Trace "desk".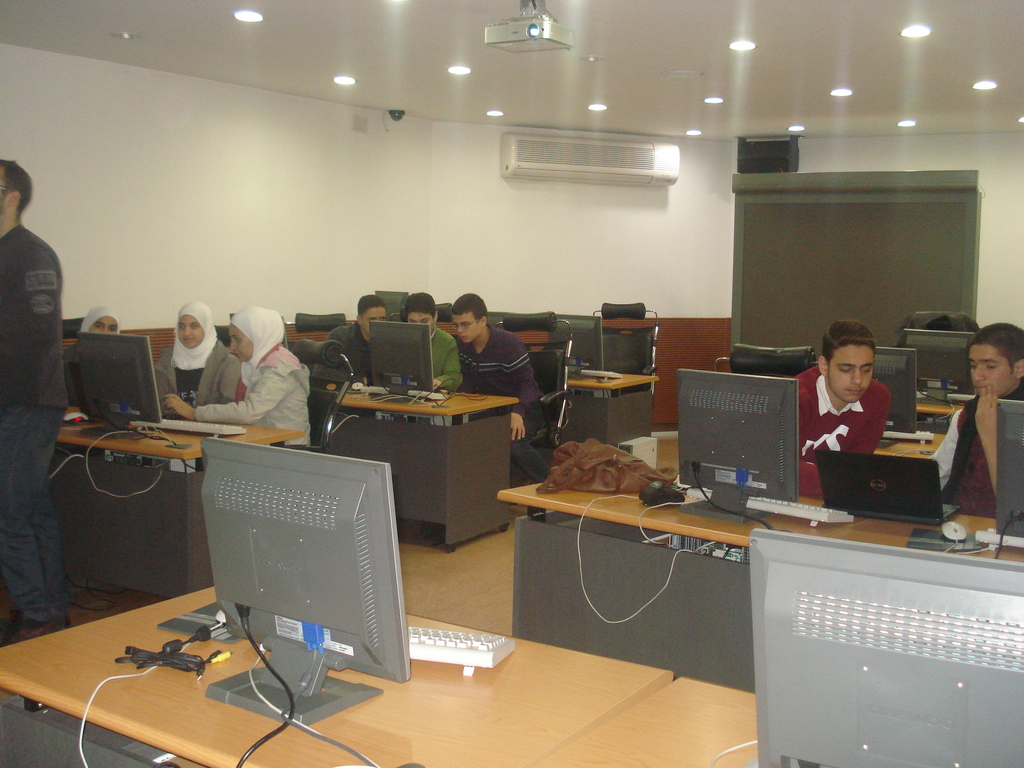
Traced to locate(0, 586, 675, 767).
